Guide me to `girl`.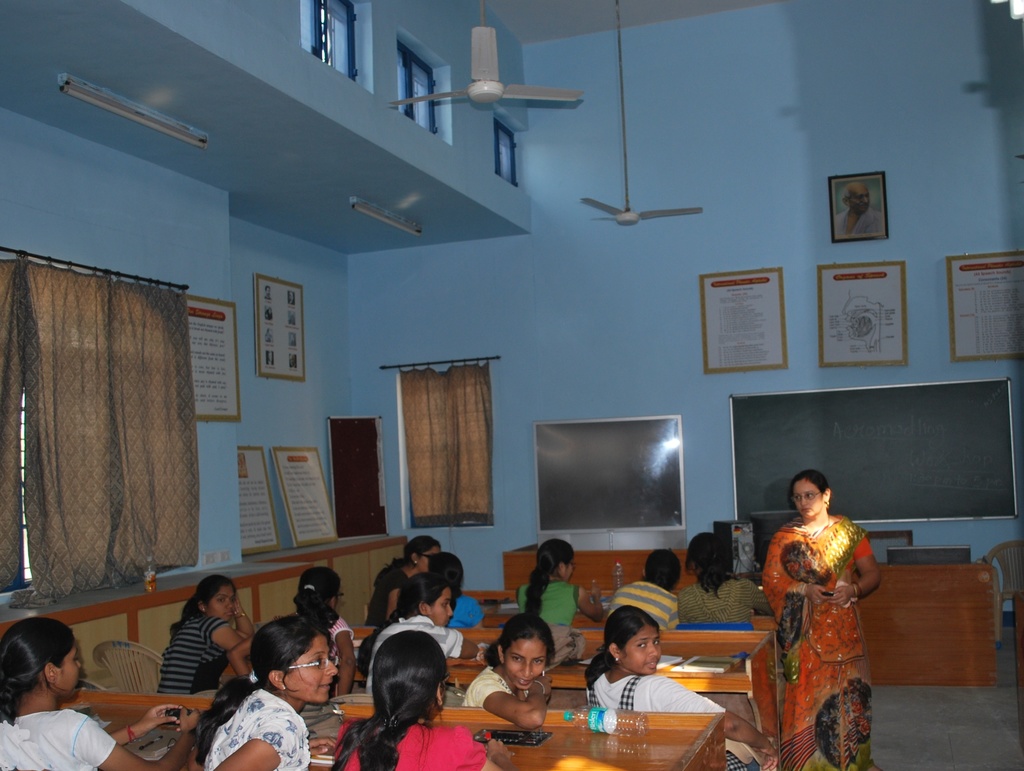
Guidance: select_region(351, 571, 479, 699).
